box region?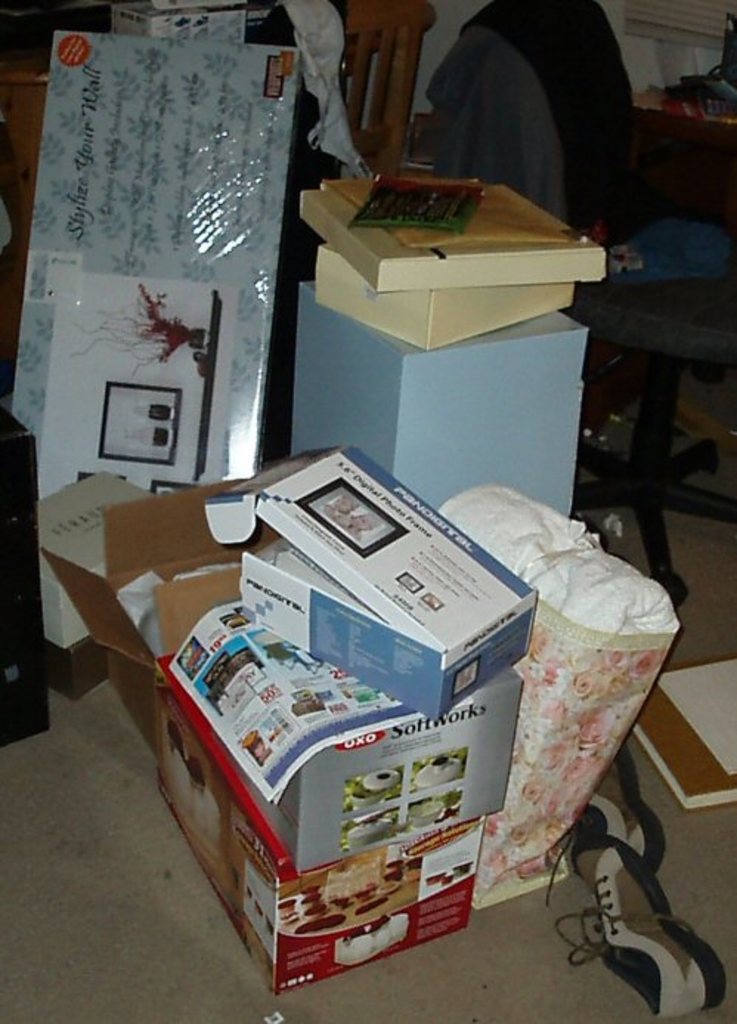
crop(319, 245, 573, 350)
